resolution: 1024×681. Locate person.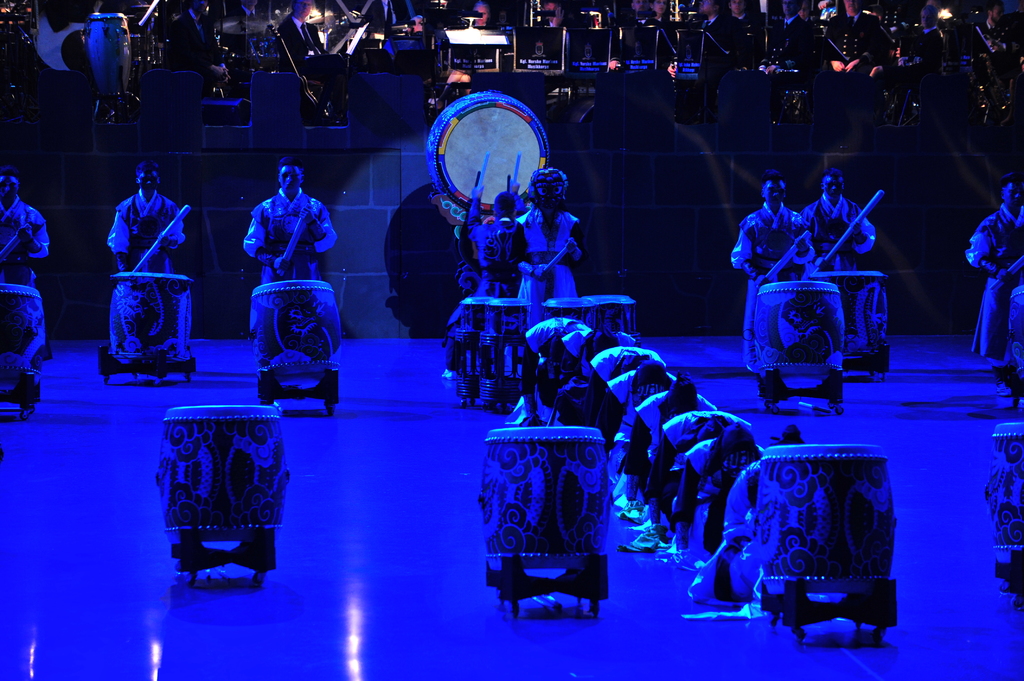
region(356, 0, 431, 38).
